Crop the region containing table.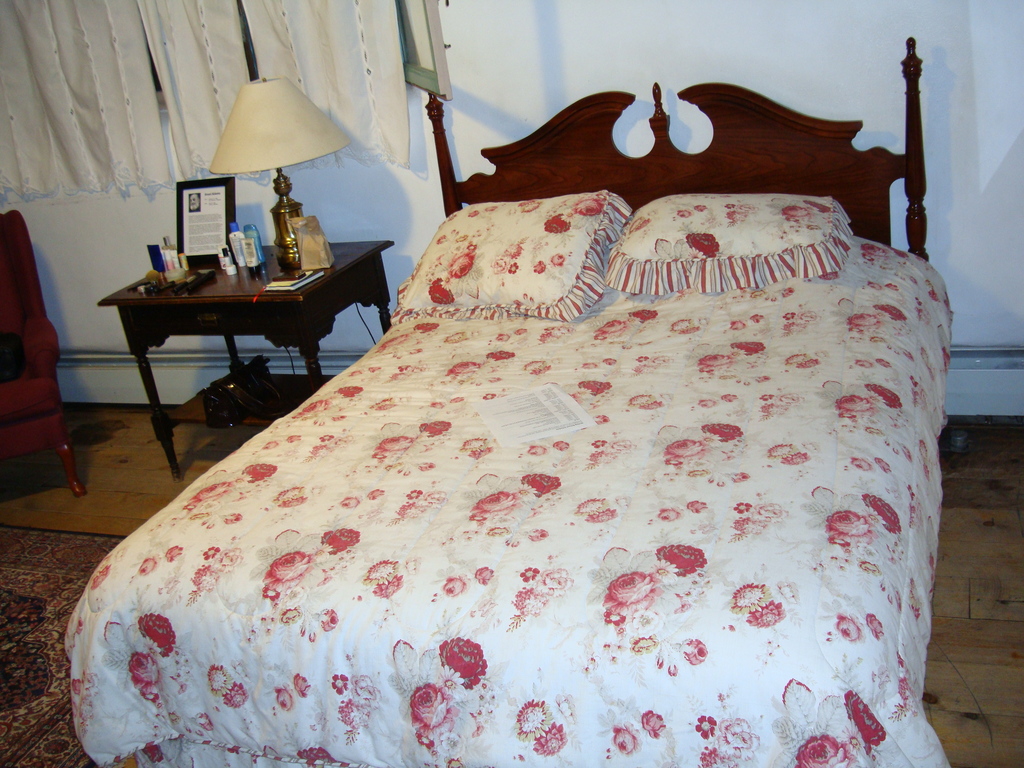
Crop region: <box>98,225,374,433</box>.
